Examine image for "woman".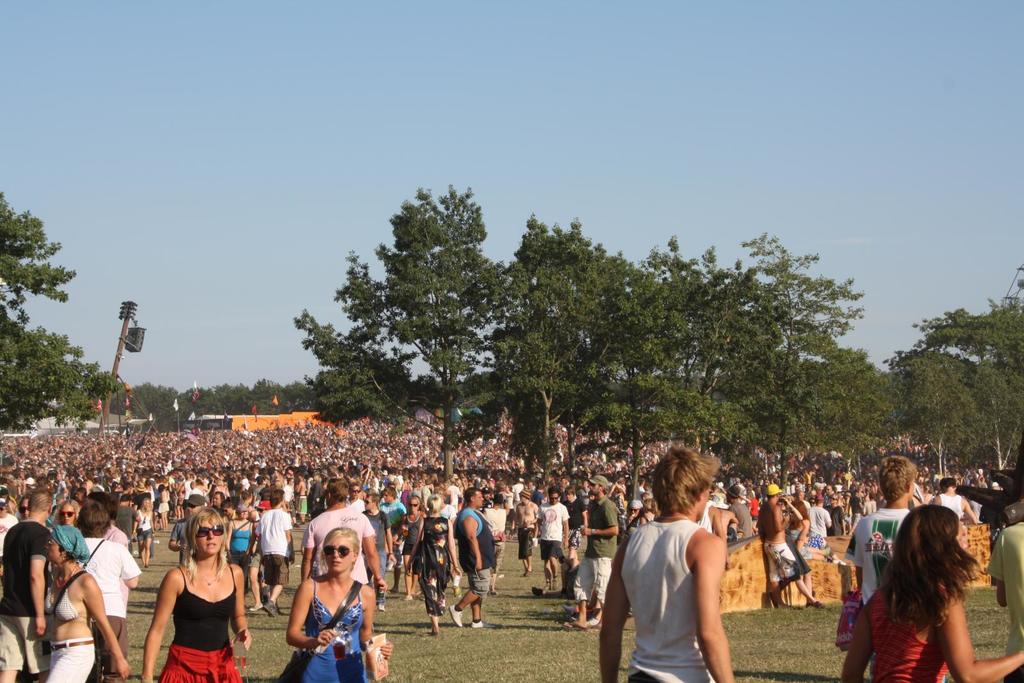
Examination result: locate(390, 490, 426, 606).
